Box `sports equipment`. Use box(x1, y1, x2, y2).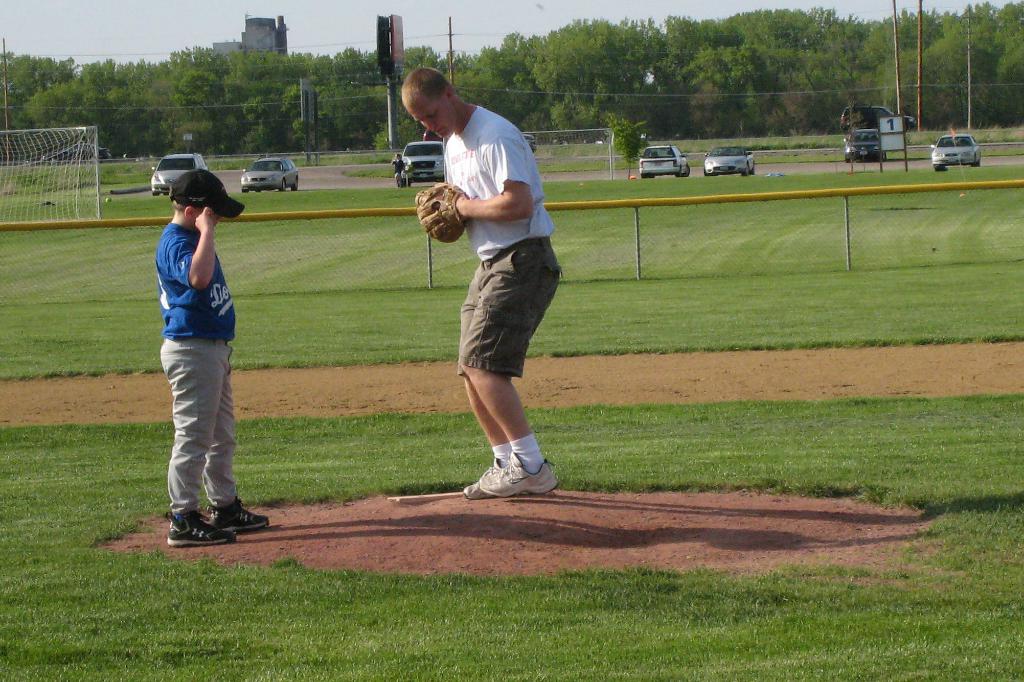
box(211, 496, 266, 532).
